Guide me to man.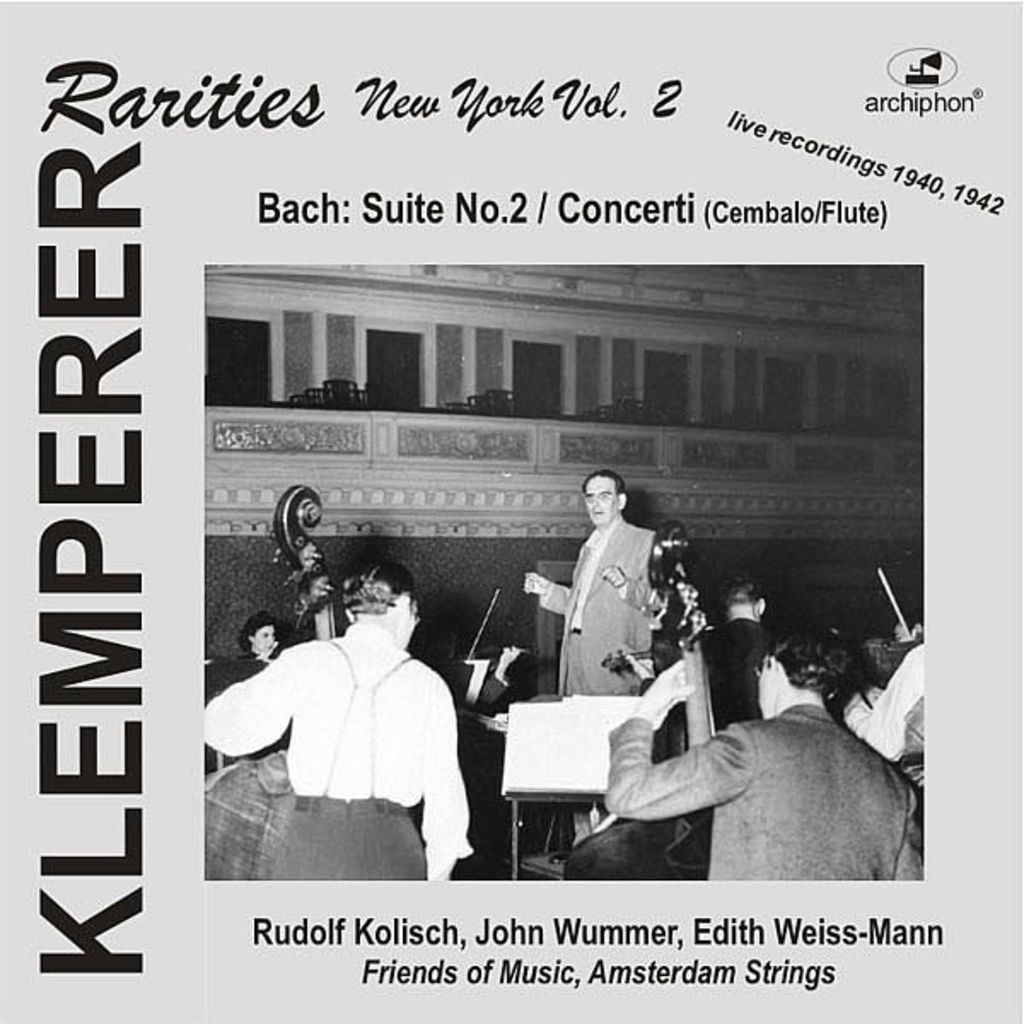
Guidance: box=[512, 466, 674, 835].
